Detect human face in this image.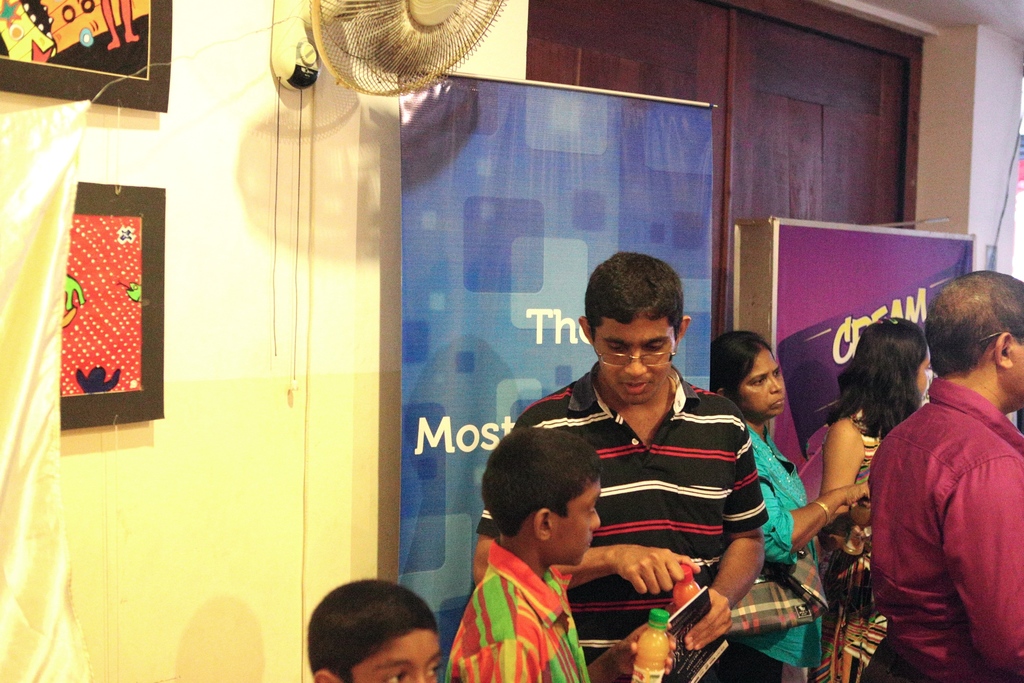
Detection: x1=550, y1=482, x2=604, y2=567.
